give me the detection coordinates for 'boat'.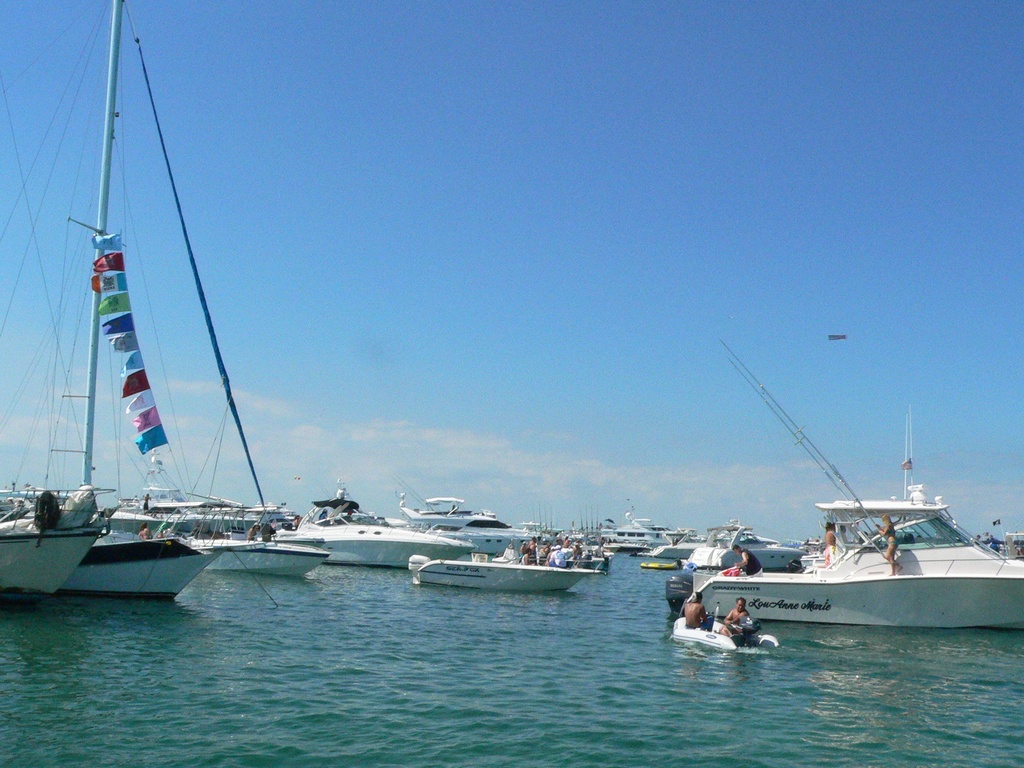
797:539:828:569.
